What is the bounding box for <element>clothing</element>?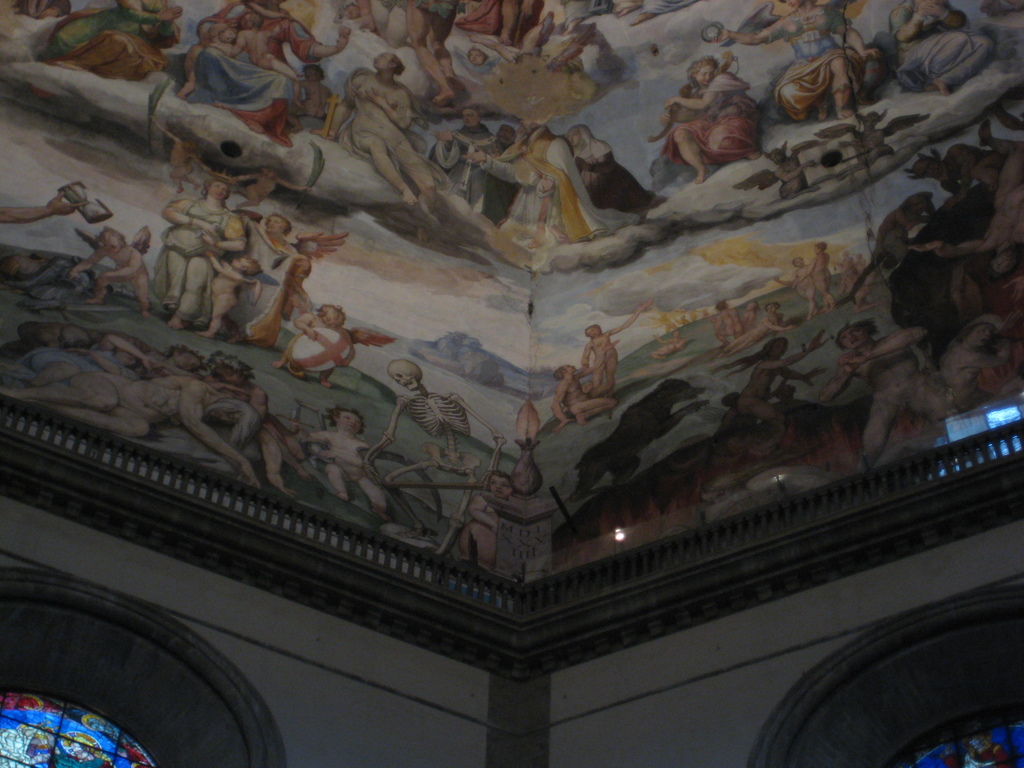
[197,0,323,63].
